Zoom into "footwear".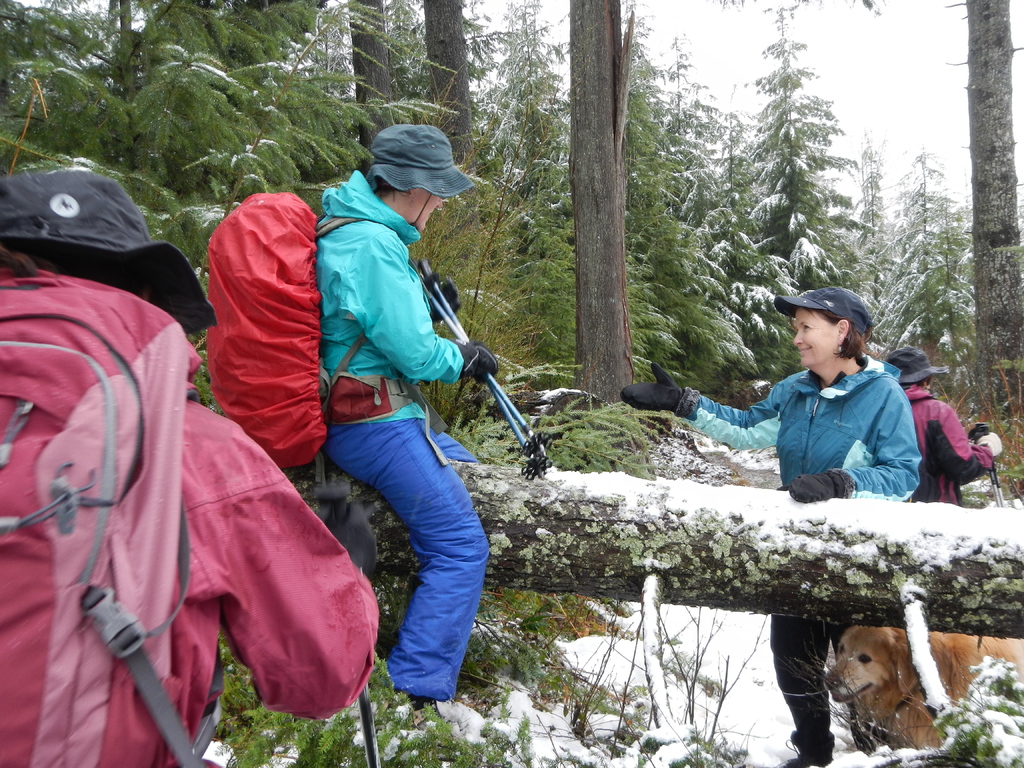
Zoom target: box=[401, 694, 451, 725].
